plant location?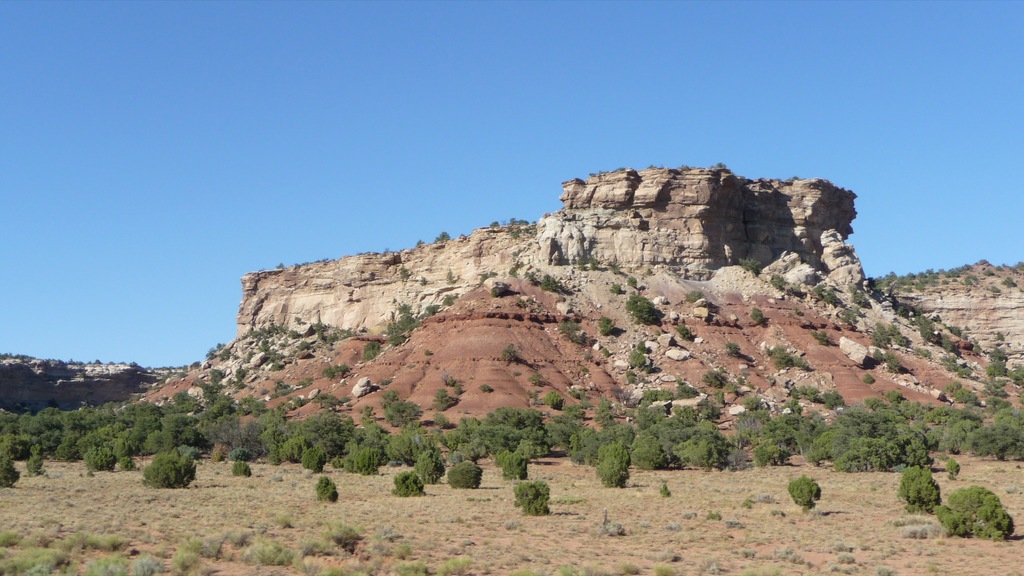
<bbox>583, 354, 596, 359</bbox>
